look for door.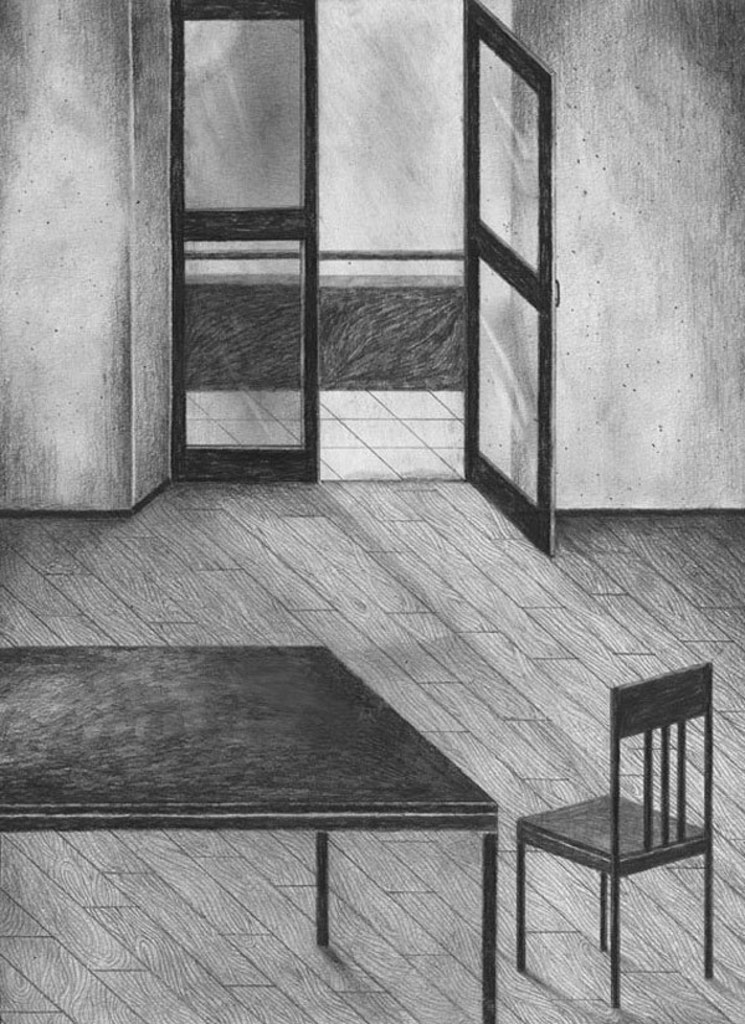
Found: <box>454,0,554,560</box>.
